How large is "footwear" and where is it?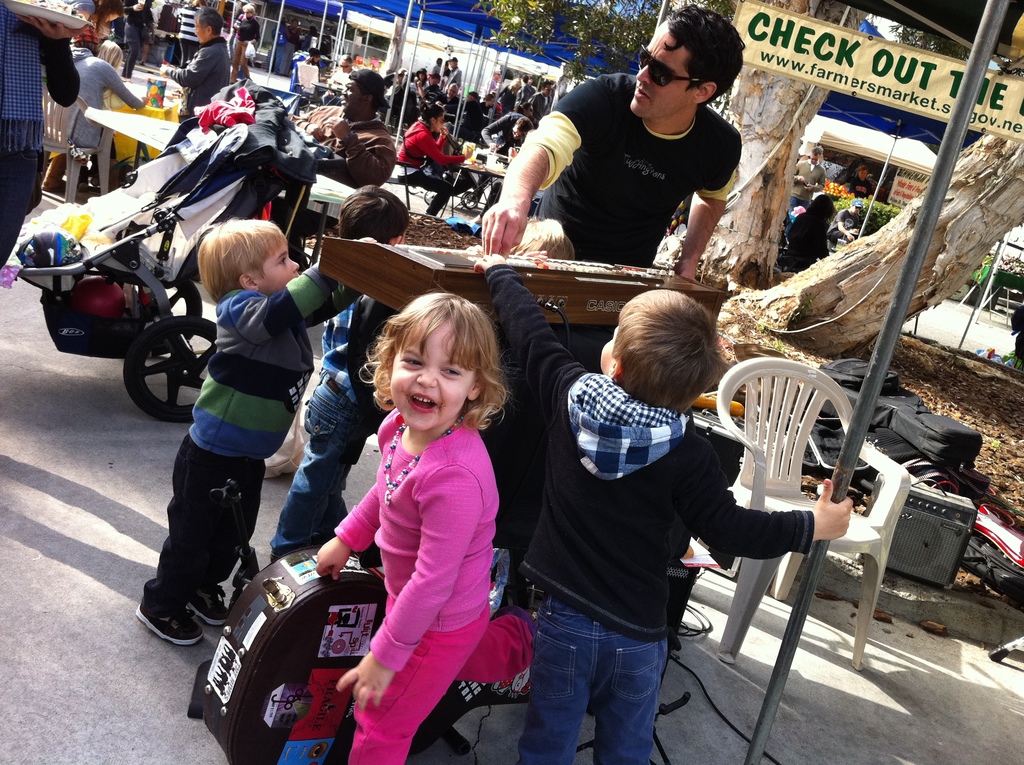
Bounding box: (190, 588, 227, 629).
